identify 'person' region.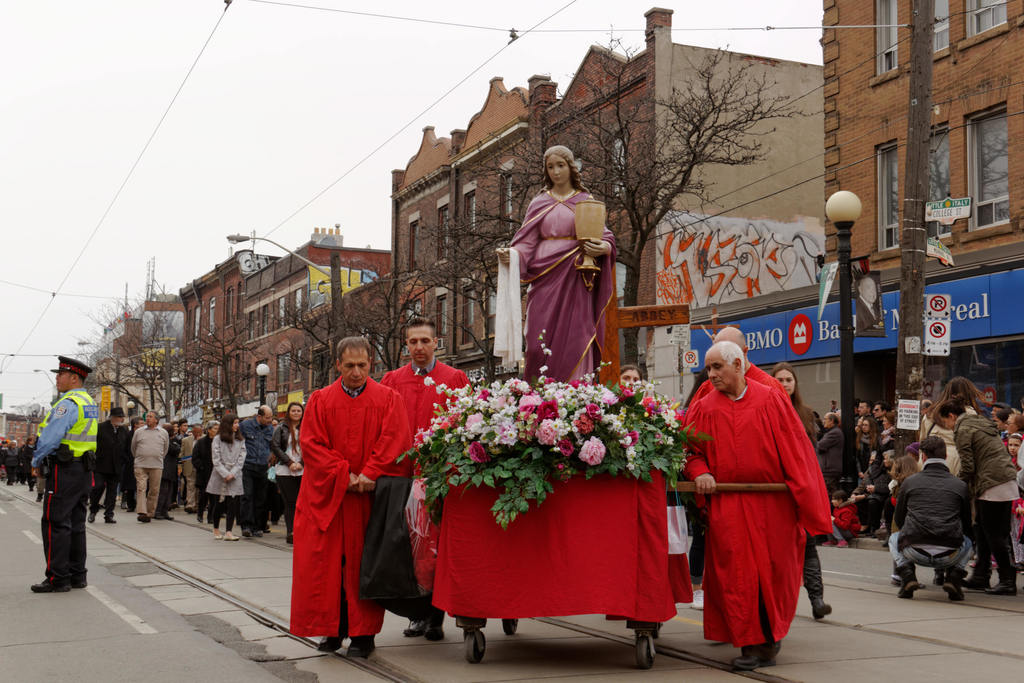
Region: x1=876, y1=408, x2=902, y2=451.
